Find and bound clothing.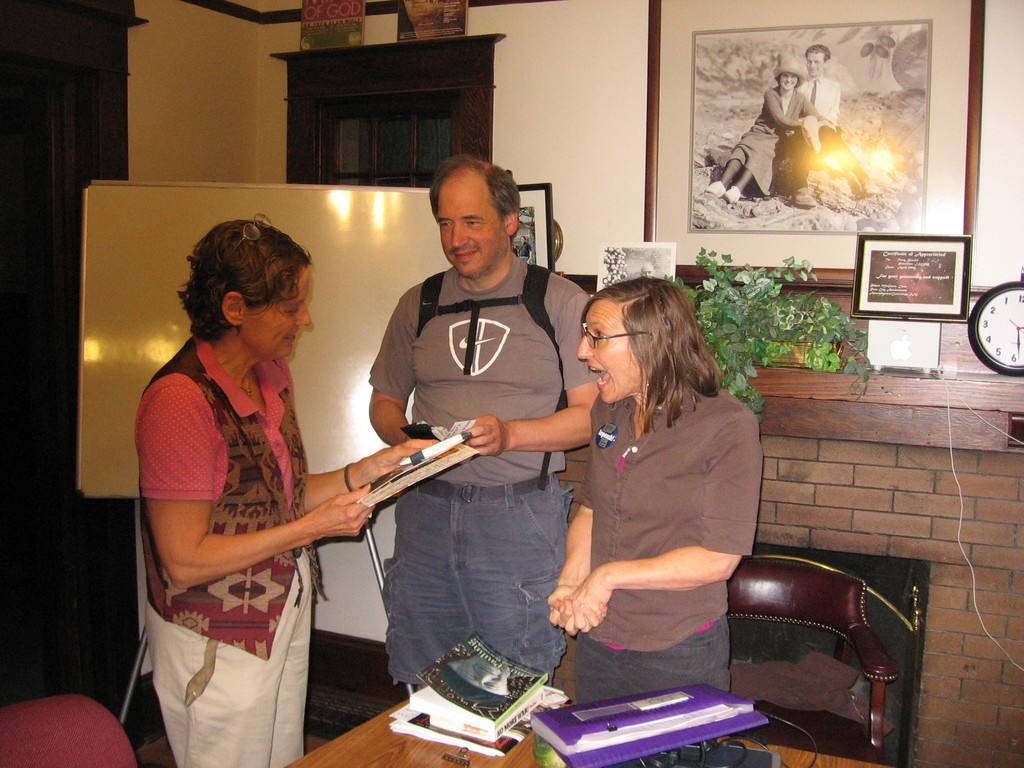
Bound: [725,85,823,198].
